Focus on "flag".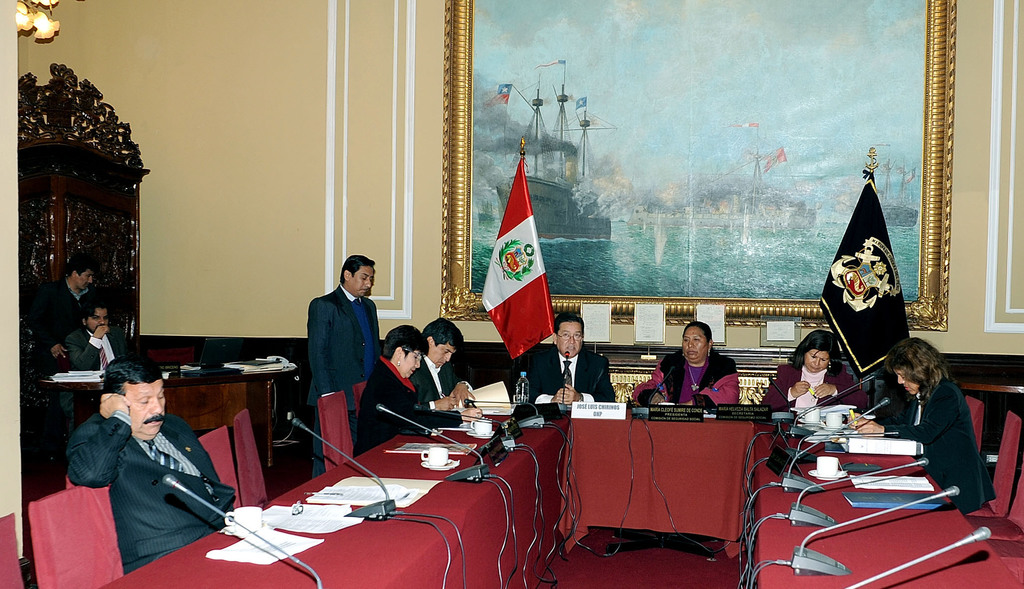
Focused at l=725, t=120, r=760, b=128.
